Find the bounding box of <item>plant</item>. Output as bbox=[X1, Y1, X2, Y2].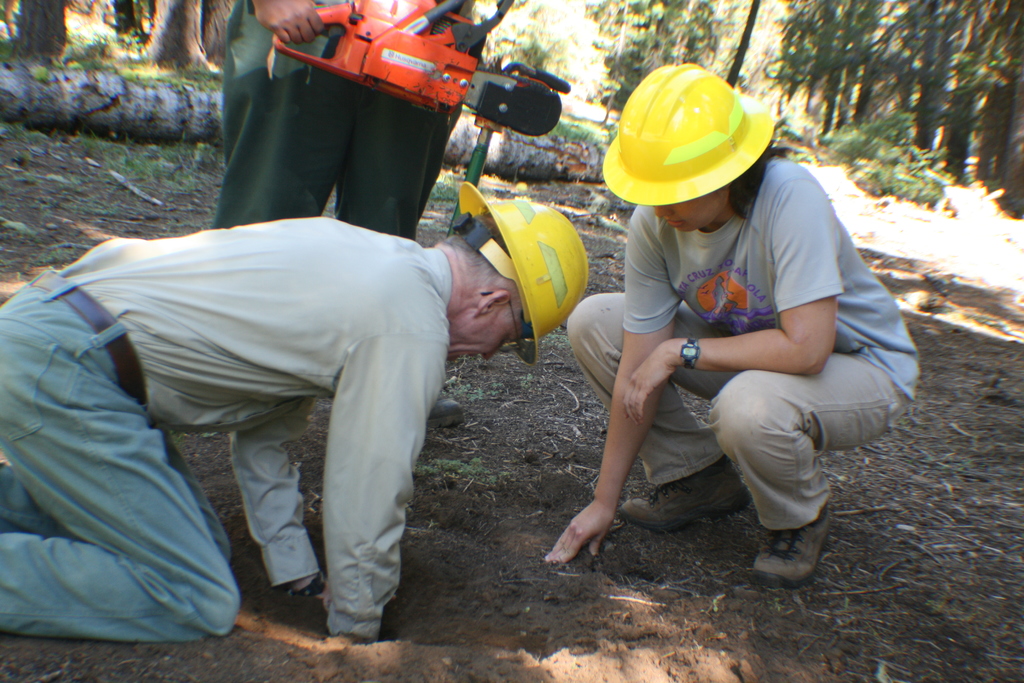
bbox=[428, 170, 460, 203].
